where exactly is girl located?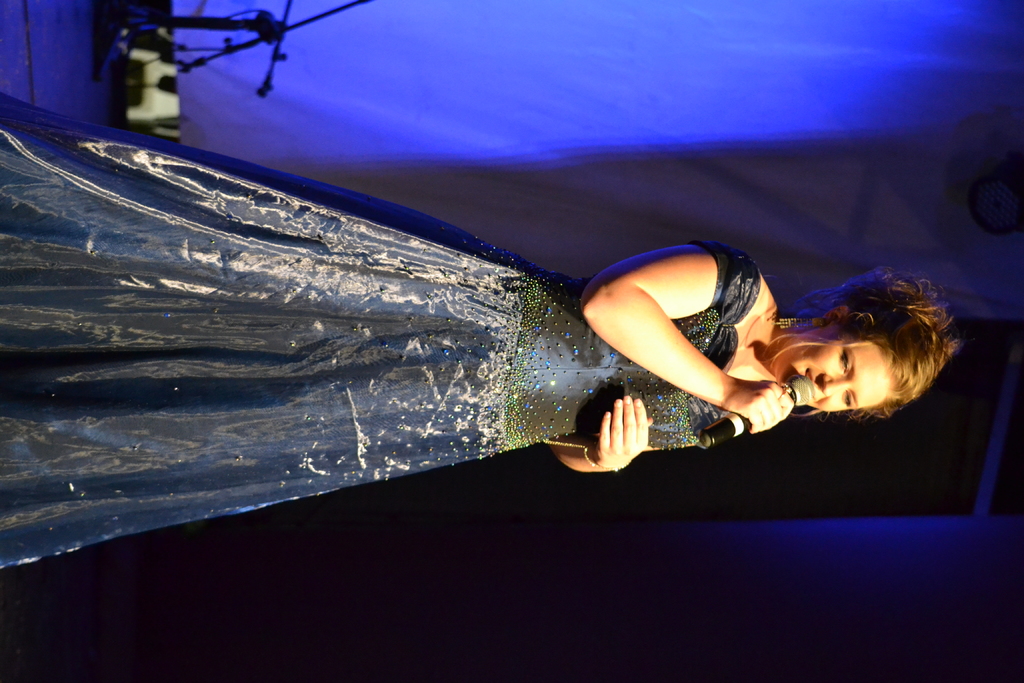
Its bounding box is left=0, top=97, right=951, bottom=571.
